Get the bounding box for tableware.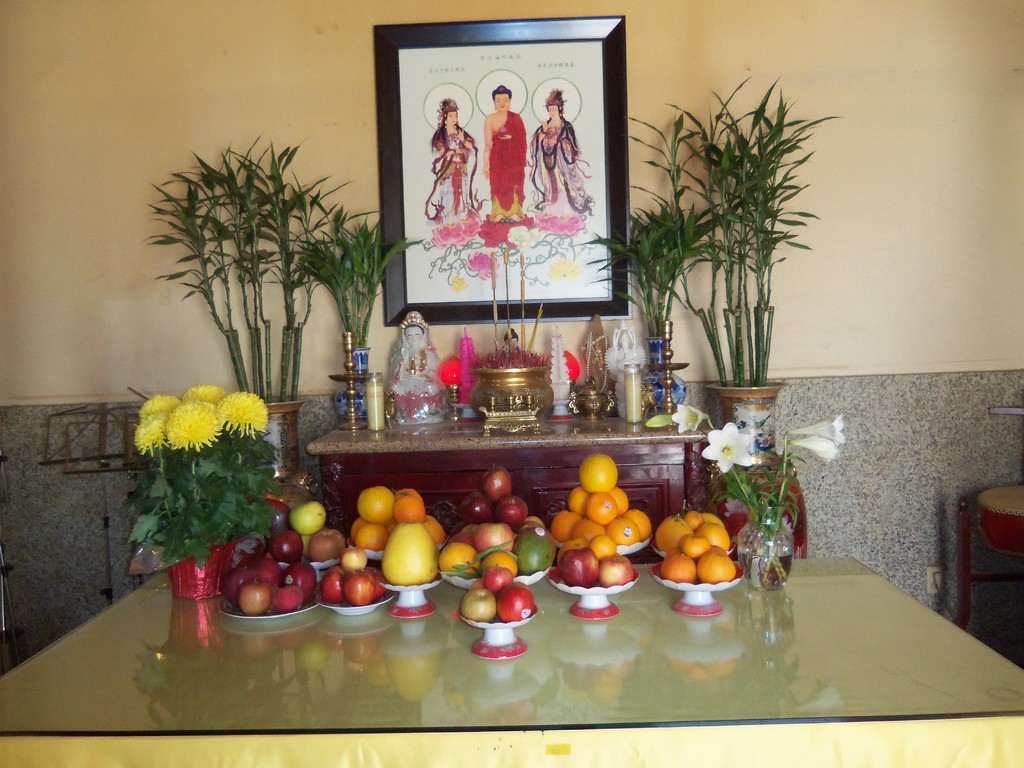
x1=445 y1=465 x2=542 y2=603.
